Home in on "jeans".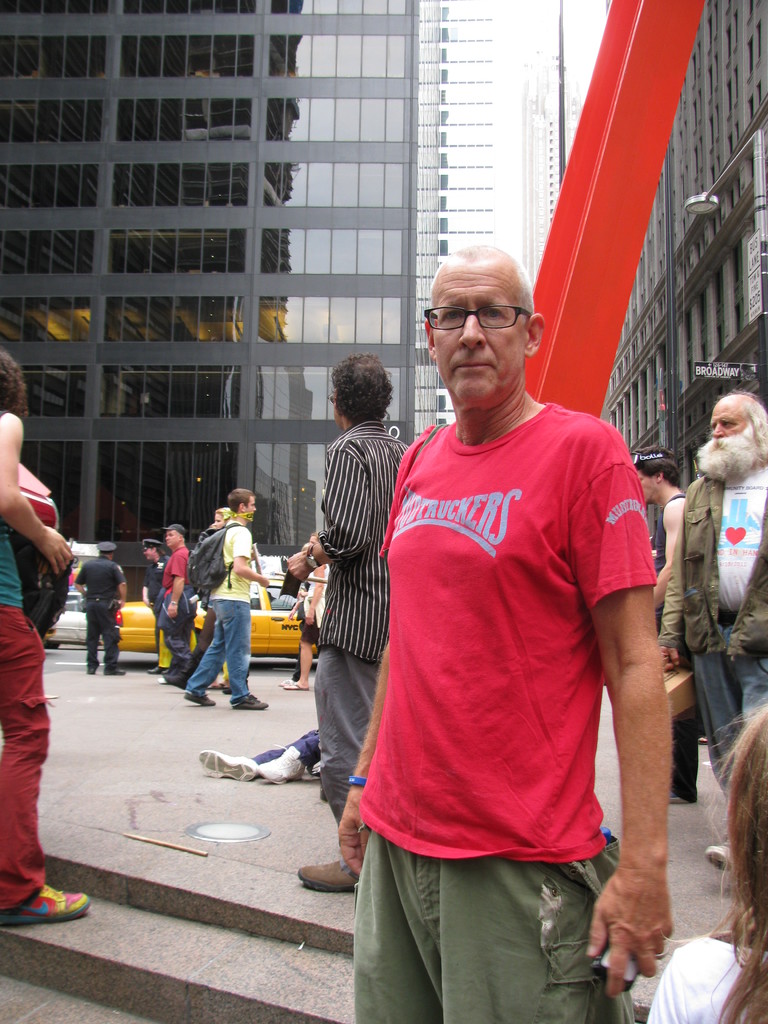
Homed in at [183,600,255,700].
